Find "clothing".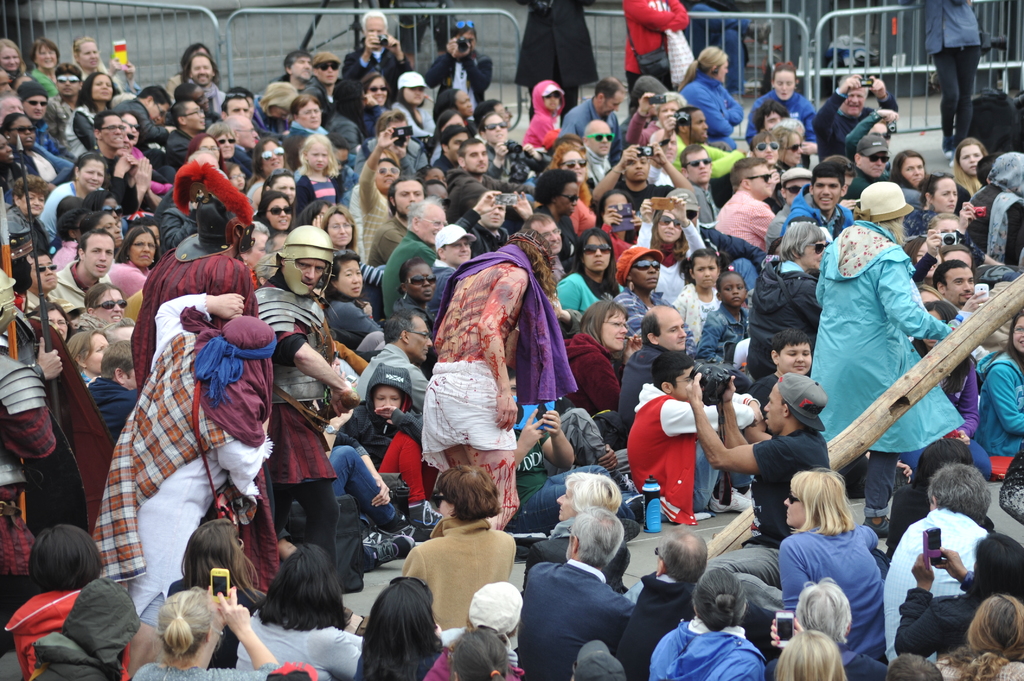
[left=338, top=334, right=458, bottom=418].
